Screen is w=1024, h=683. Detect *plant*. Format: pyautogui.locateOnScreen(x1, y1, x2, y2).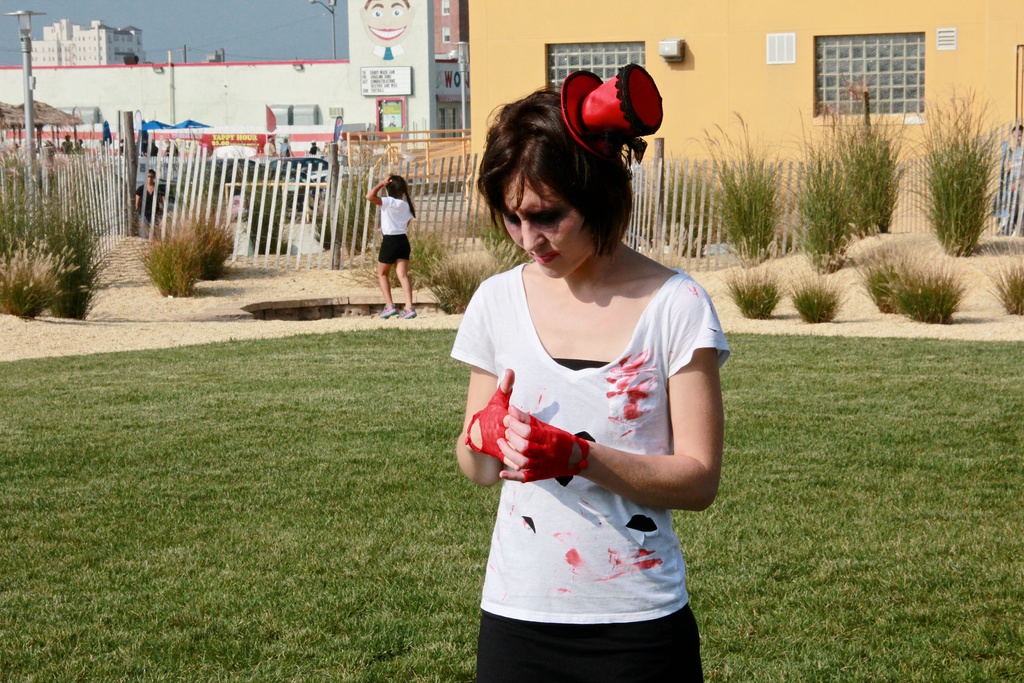
pyautogui.locateOnScreen(788, 135, 855, 268).
